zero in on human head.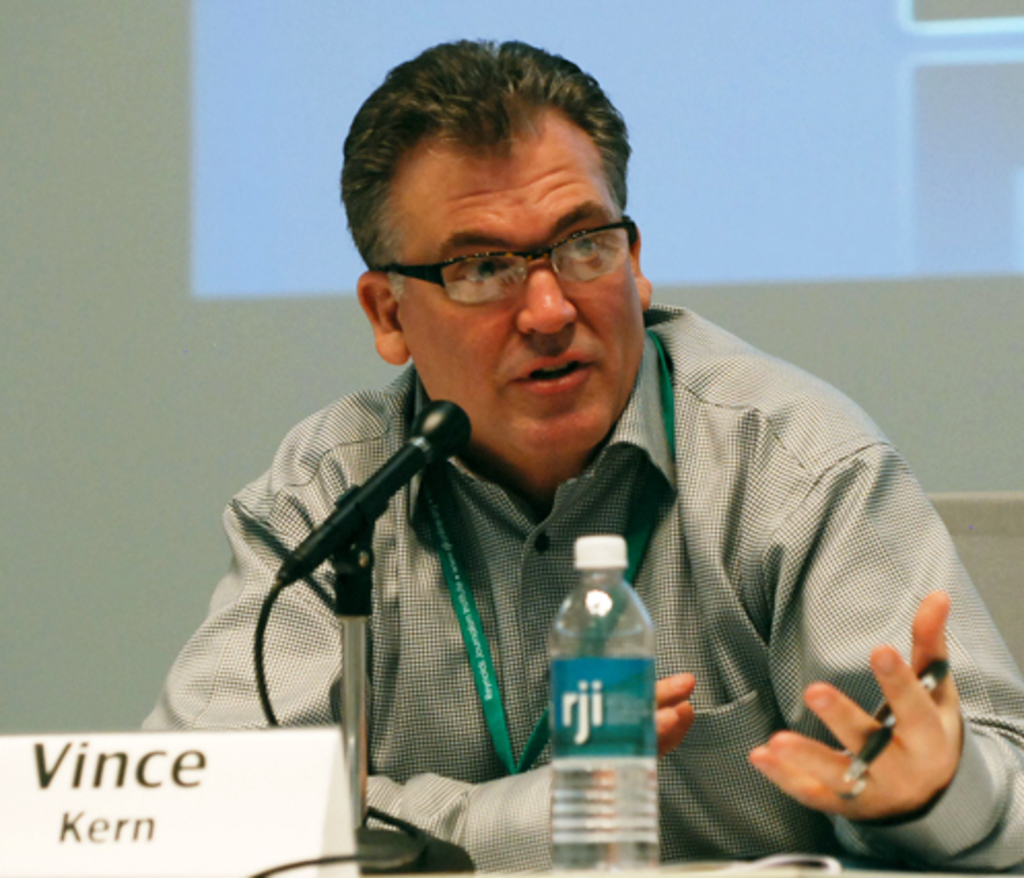
Zeroed in: <box>338,31,659,429</box>.
